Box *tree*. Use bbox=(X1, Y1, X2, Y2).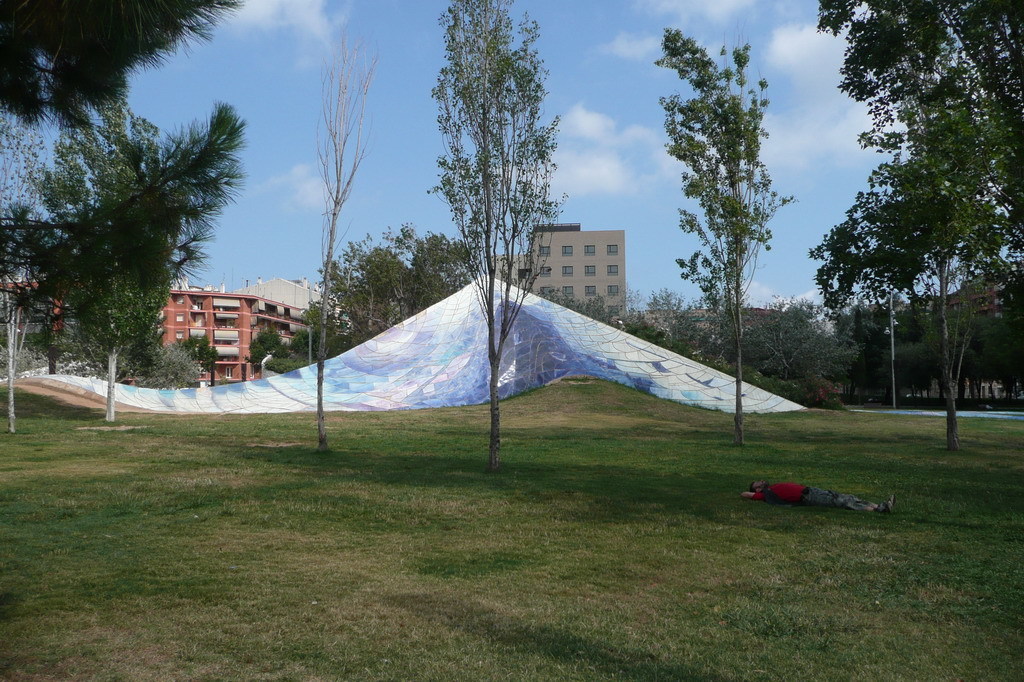
bbox=(0, 0, 245, 166).
